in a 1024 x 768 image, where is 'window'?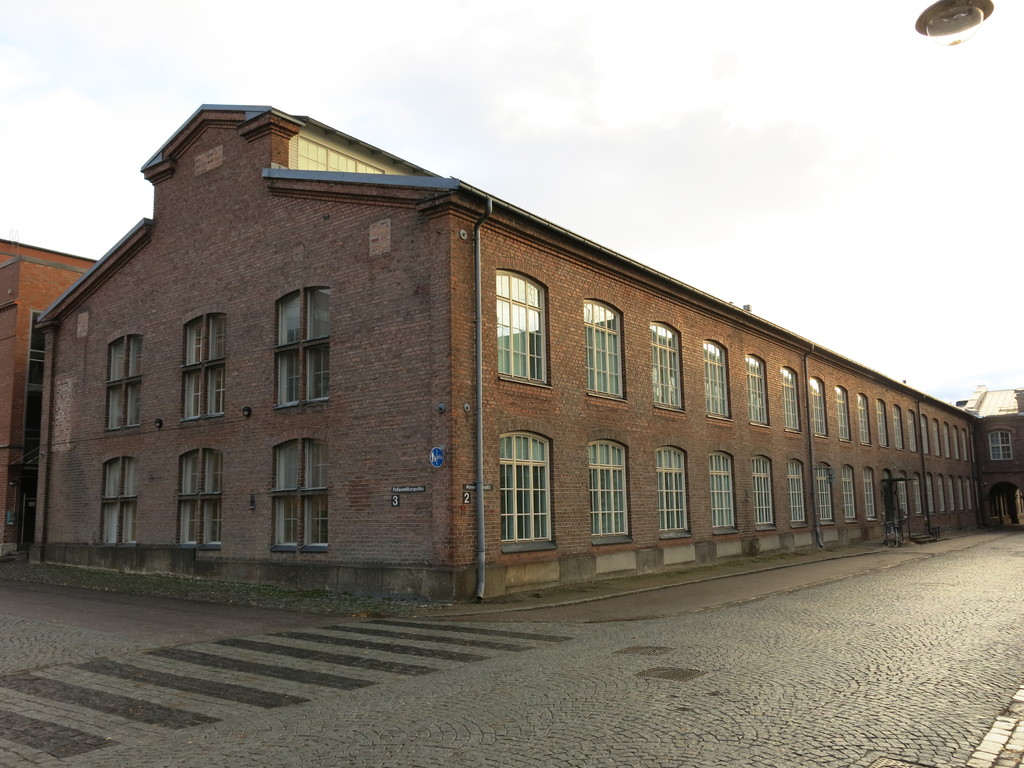
269 442 328 547.
